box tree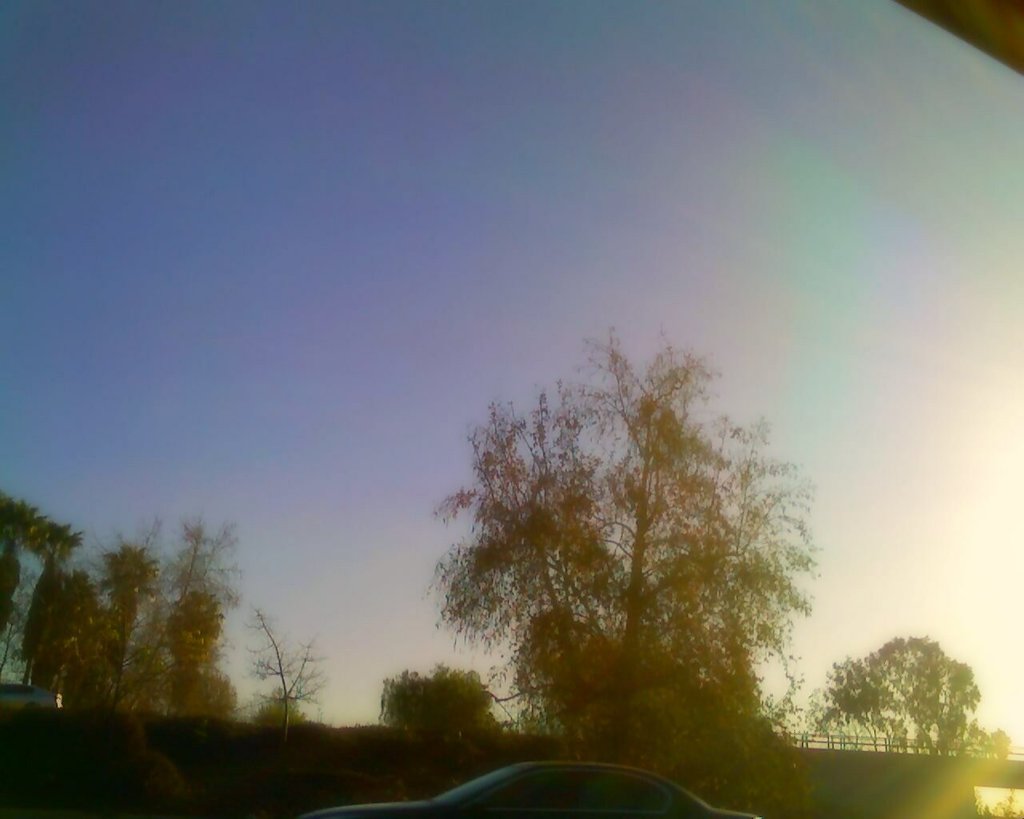
BBox(804, 629, 1015, 759)
